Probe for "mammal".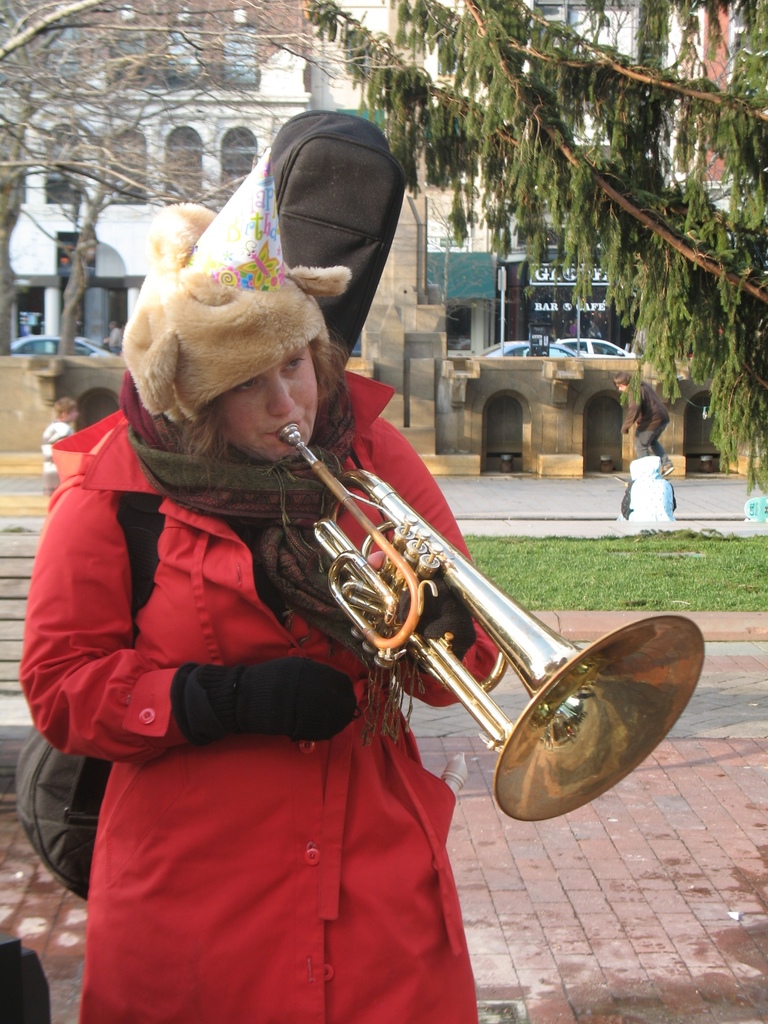
Probe result: <region>12, 201, 502, 1023</region>.
